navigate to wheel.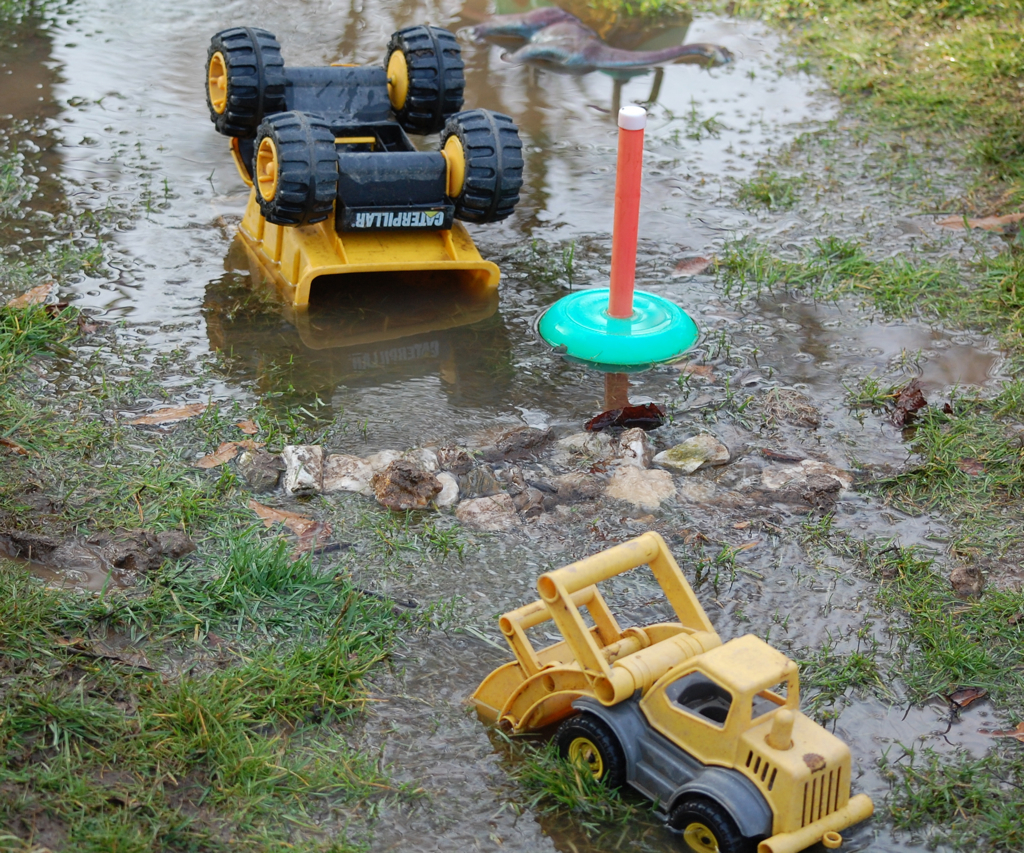
Navigation target: [665,804,748,852].
